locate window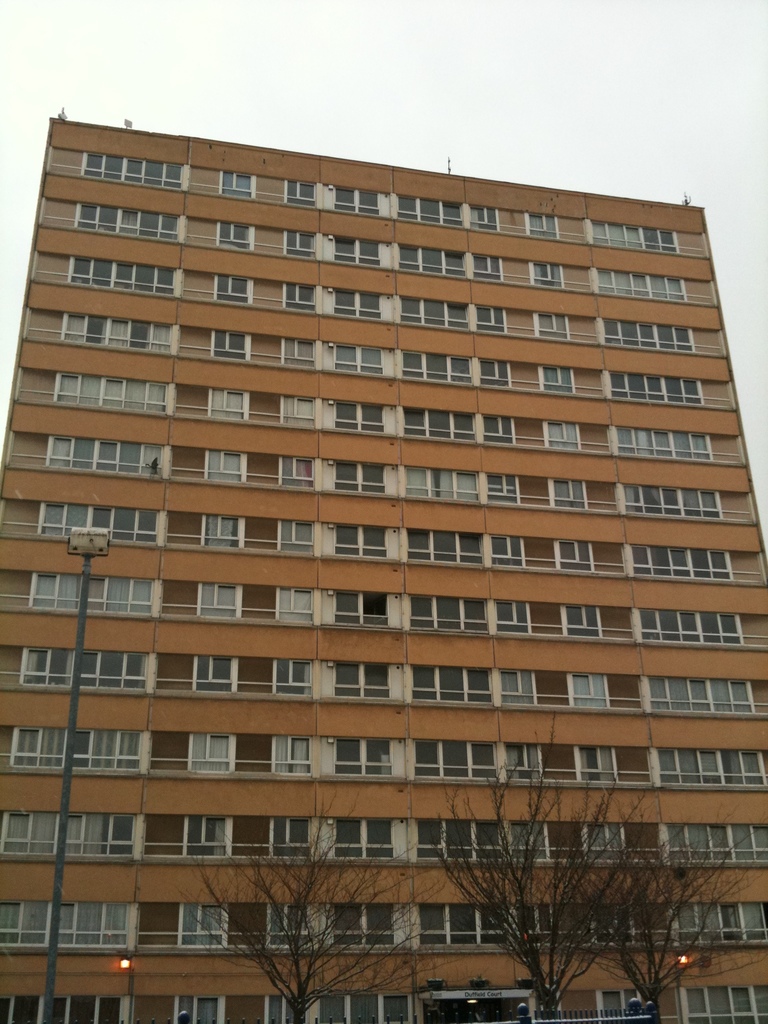
[left=265, top=995, right=300, bottom=1023]
